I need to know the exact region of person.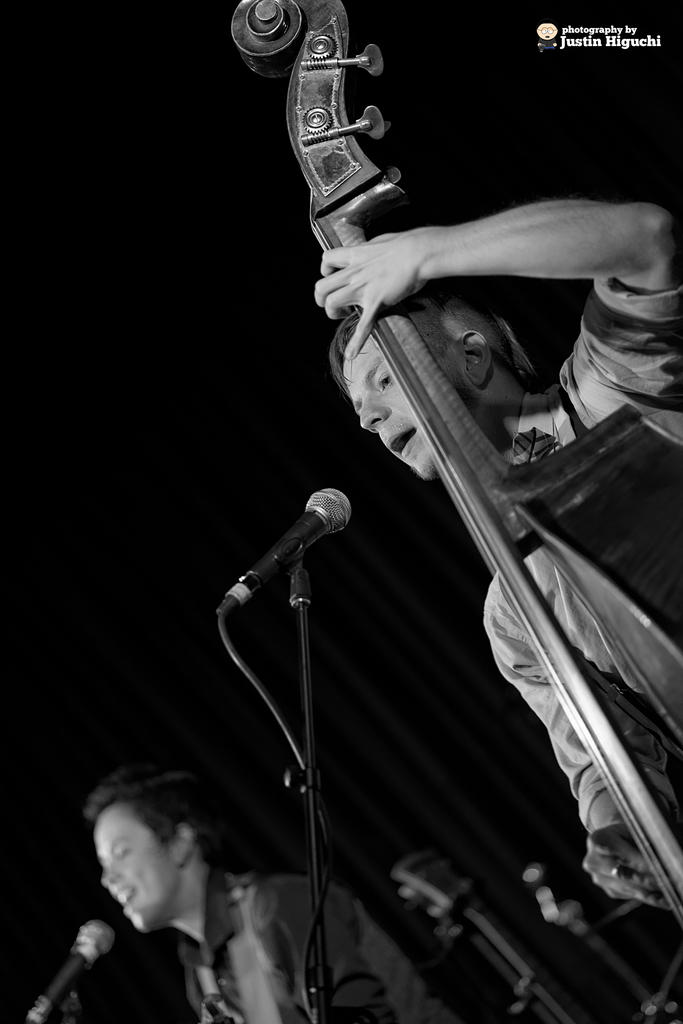
Region: x1=313 y1=194 x2=682 y2=909.
